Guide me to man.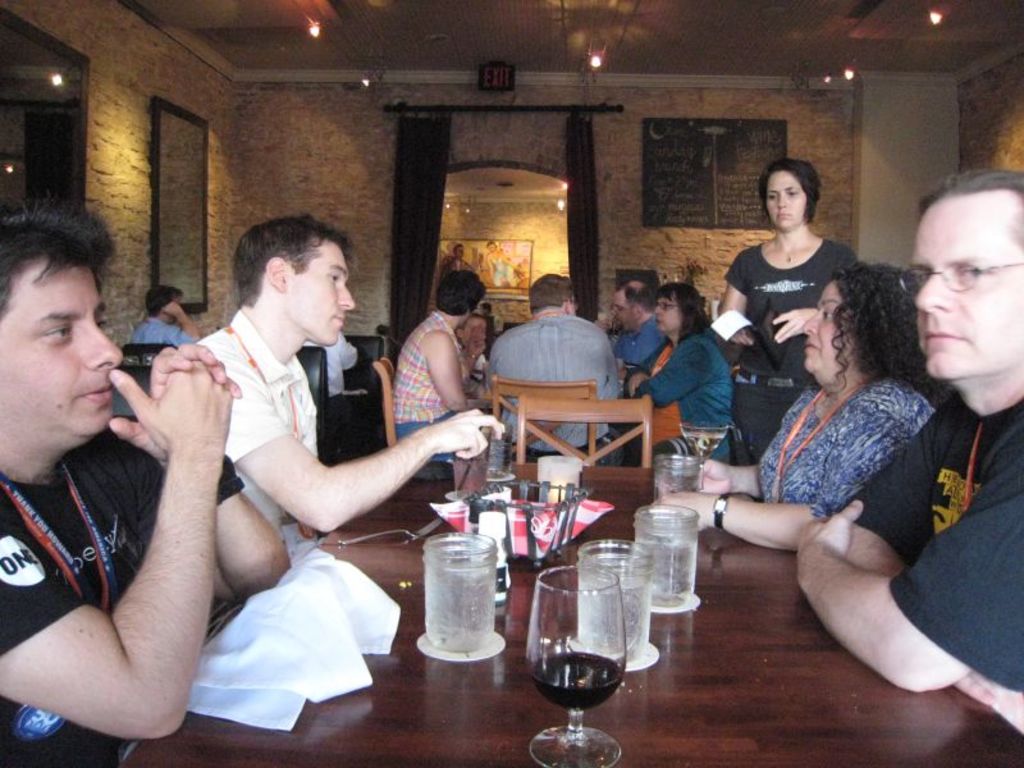
Guidance: 792, 166, 1023, 737.
